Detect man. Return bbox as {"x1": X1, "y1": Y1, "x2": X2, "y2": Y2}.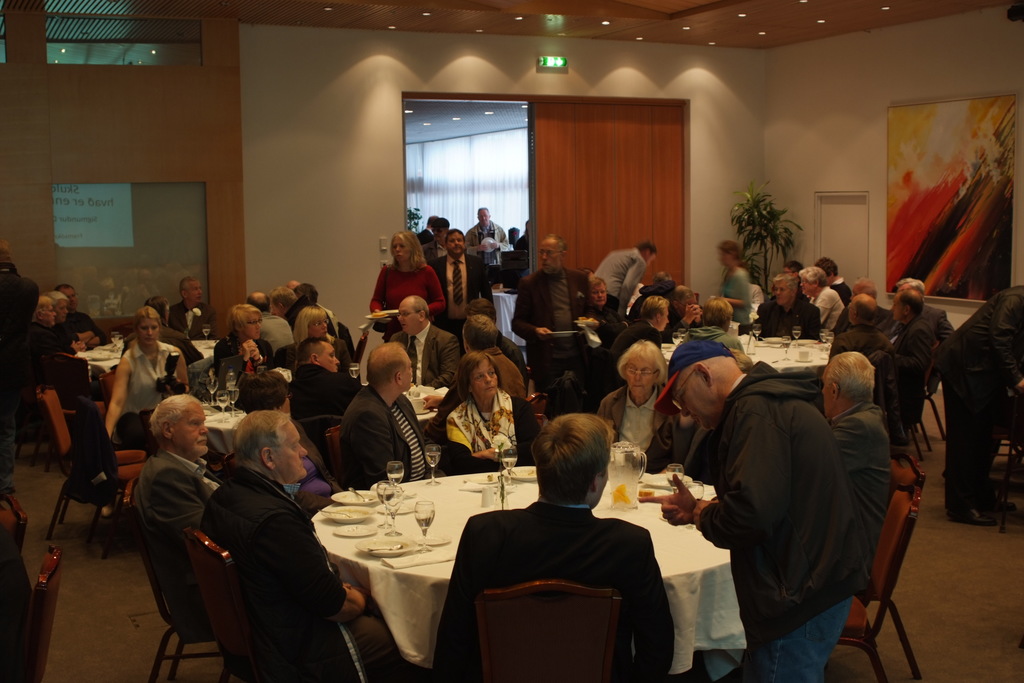
{"x1": 749, "y1": 277, "x2": 766, "y2": 309}.
